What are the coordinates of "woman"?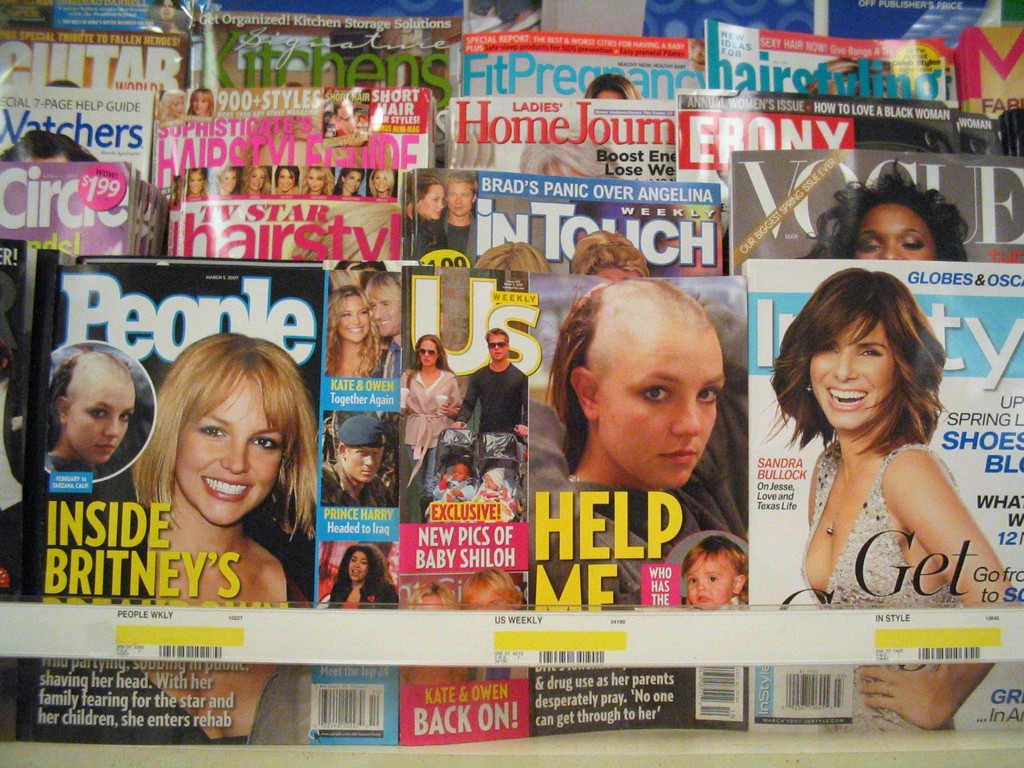
bbox=[148, 0, 191, 35].
